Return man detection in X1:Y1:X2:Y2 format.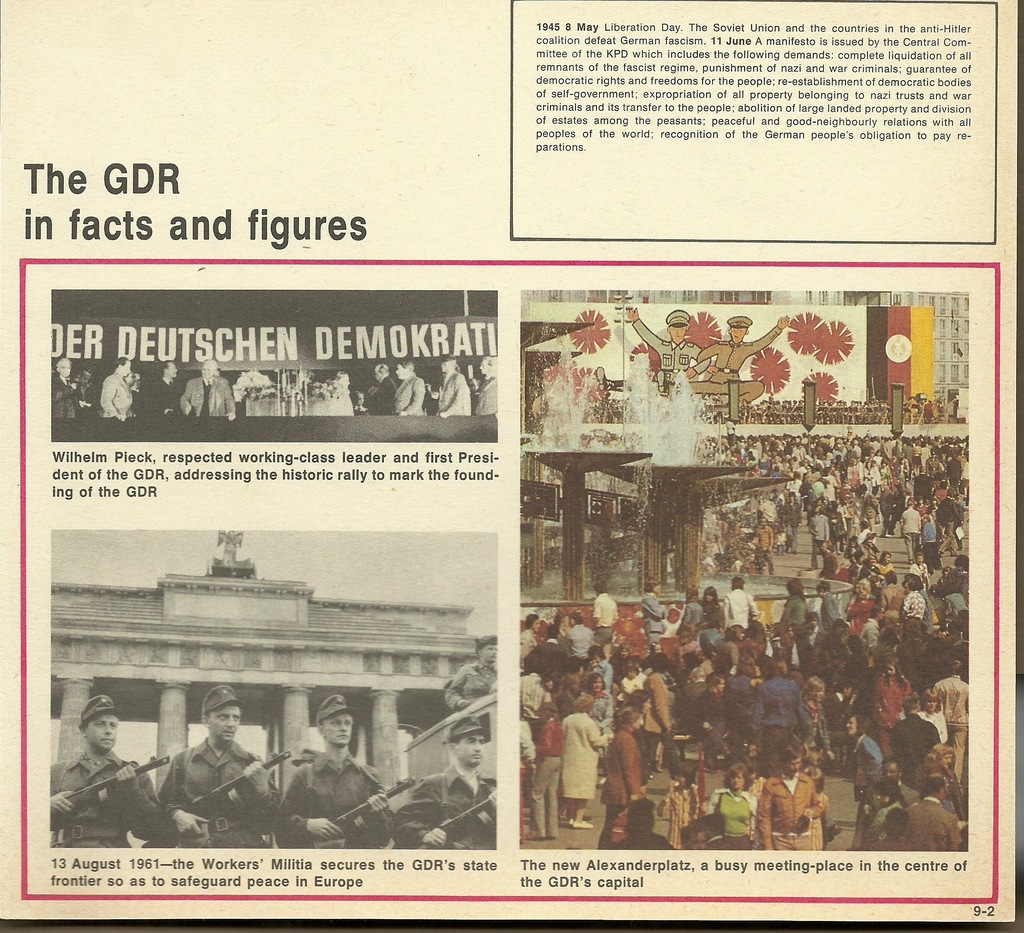
160:680:292:852.
